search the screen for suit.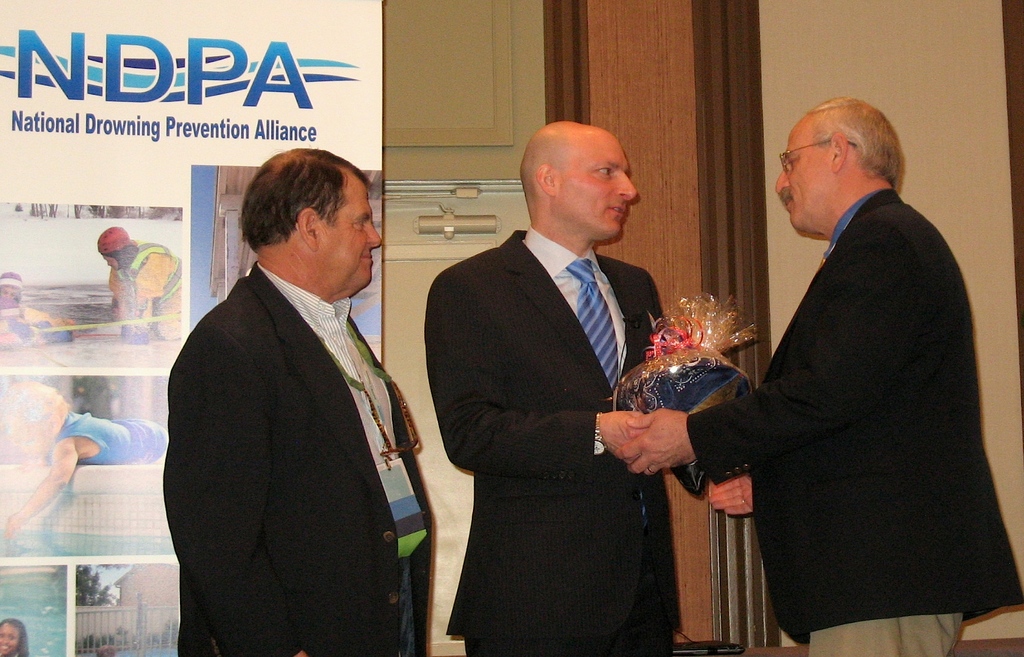
Found at bbox=[687, 187, 1023, 656].
